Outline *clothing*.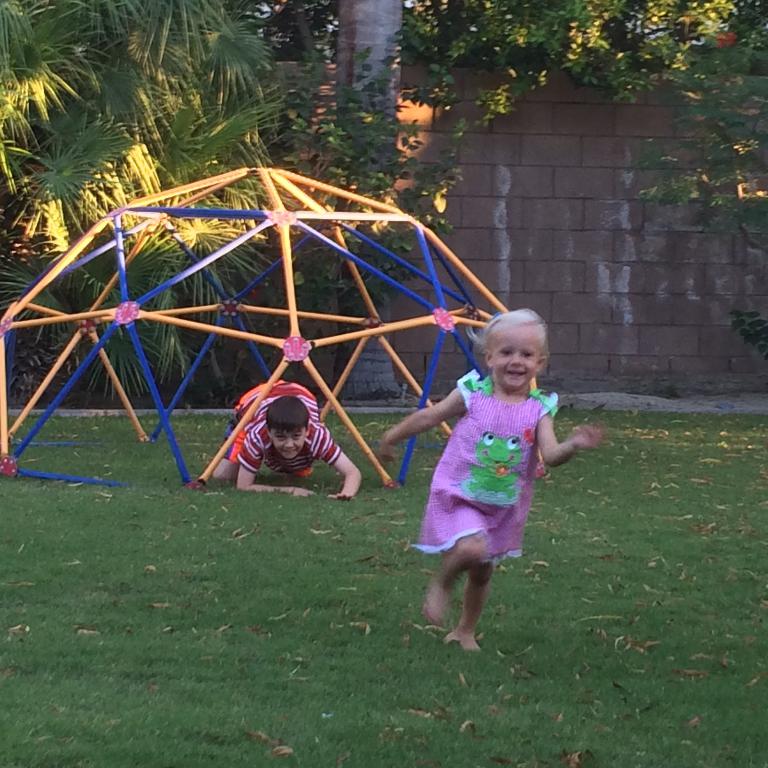
Outline: [427,374,563,555].
